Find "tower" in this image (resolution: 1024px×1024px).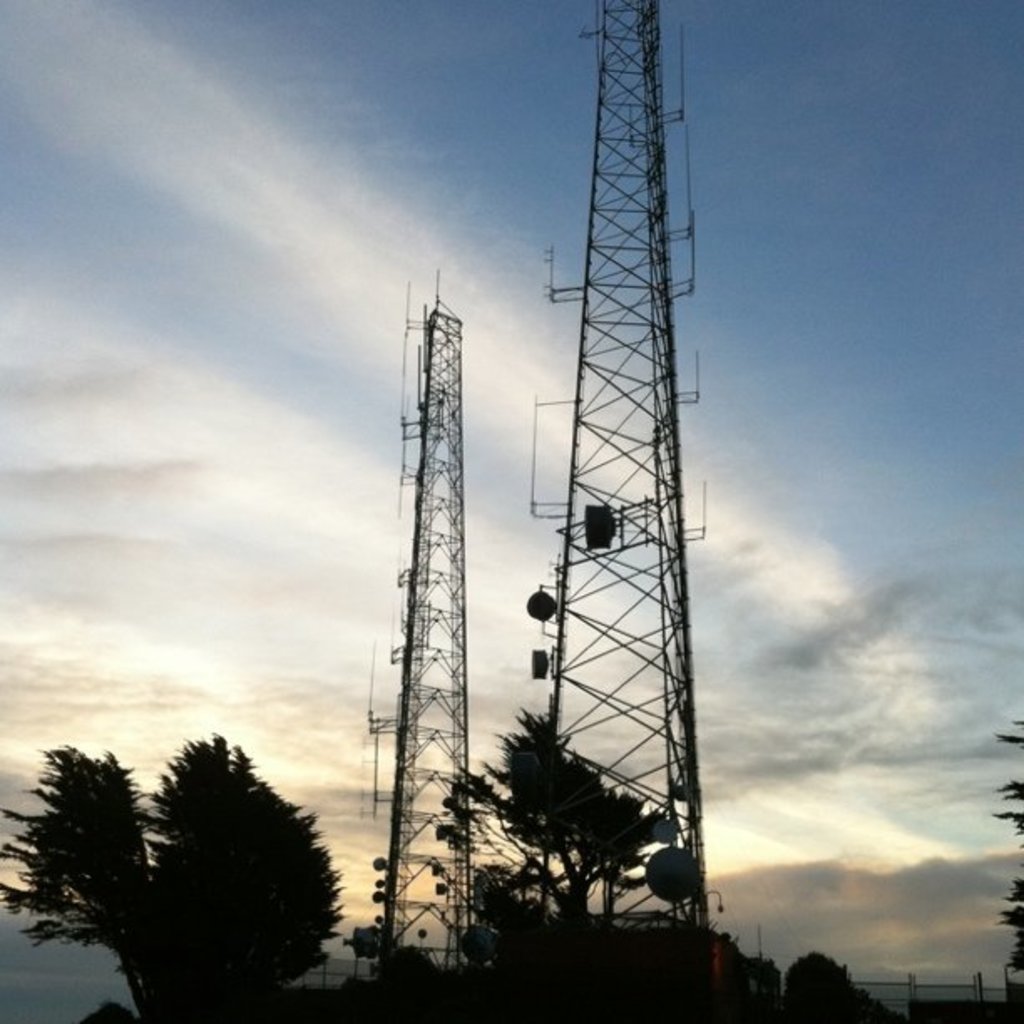
box(361, 229, 499, 1012).
